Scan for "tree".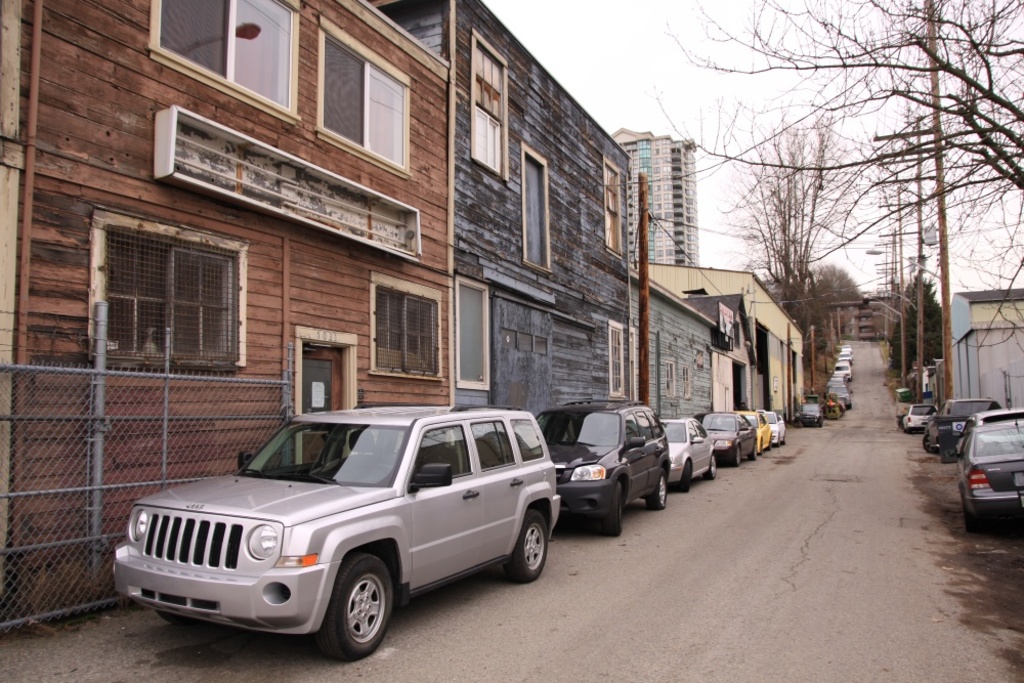
Scan result: bbox(664, 0, 1023, 357).
